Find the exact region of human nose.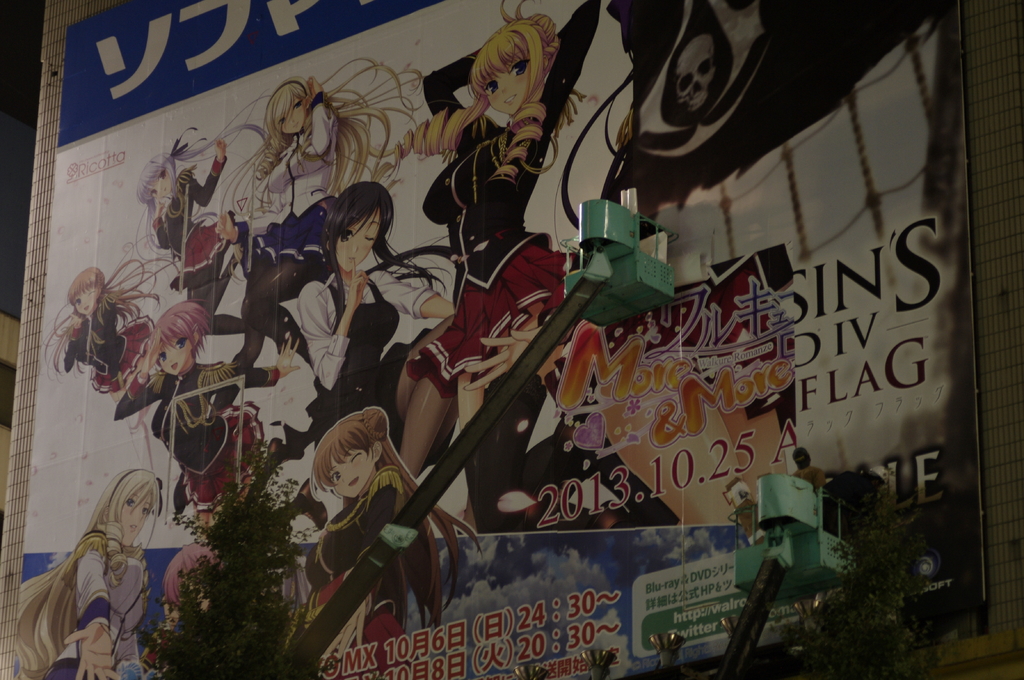
Exact region: [x1=351, y1=240, x2=360, y2=253].
